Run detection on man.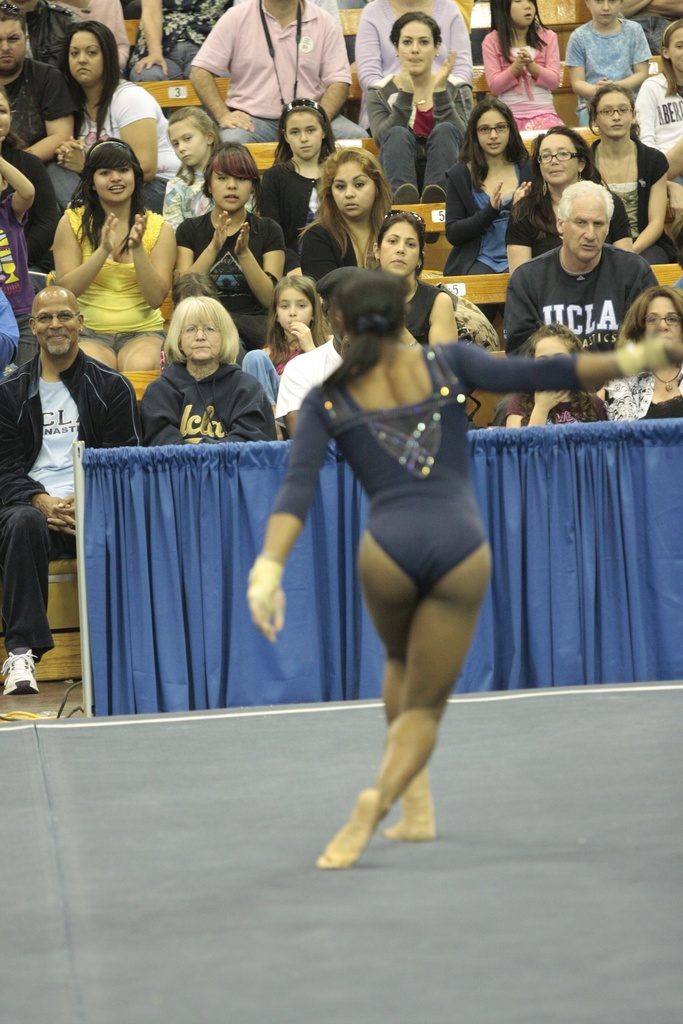
Result: region(0, 288, 143, 698).
